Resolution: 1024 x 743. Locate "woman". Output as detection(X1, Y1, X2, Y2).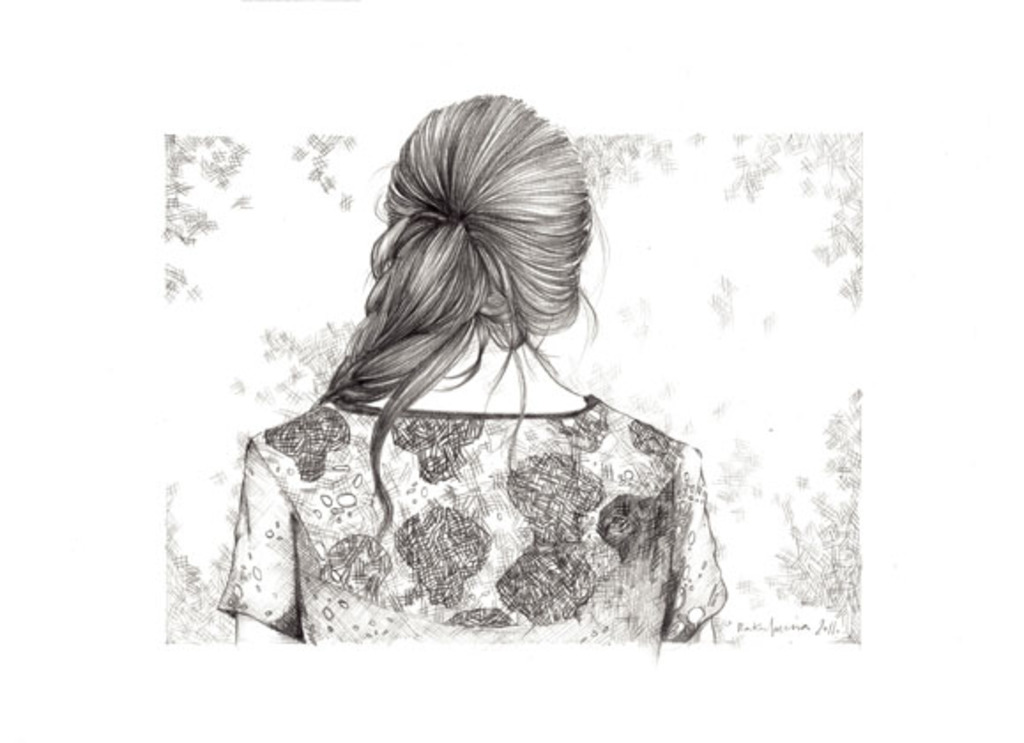
detection(228, 127, 727, 665).
